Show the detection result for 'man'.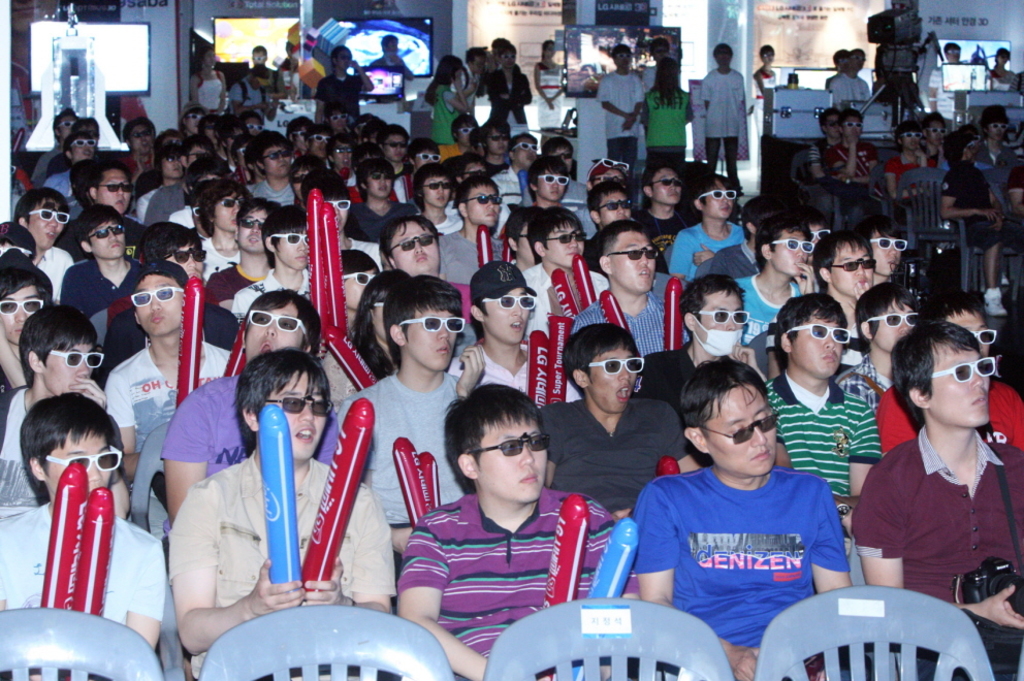
left=598, top=34, right=650, bottom=162.
